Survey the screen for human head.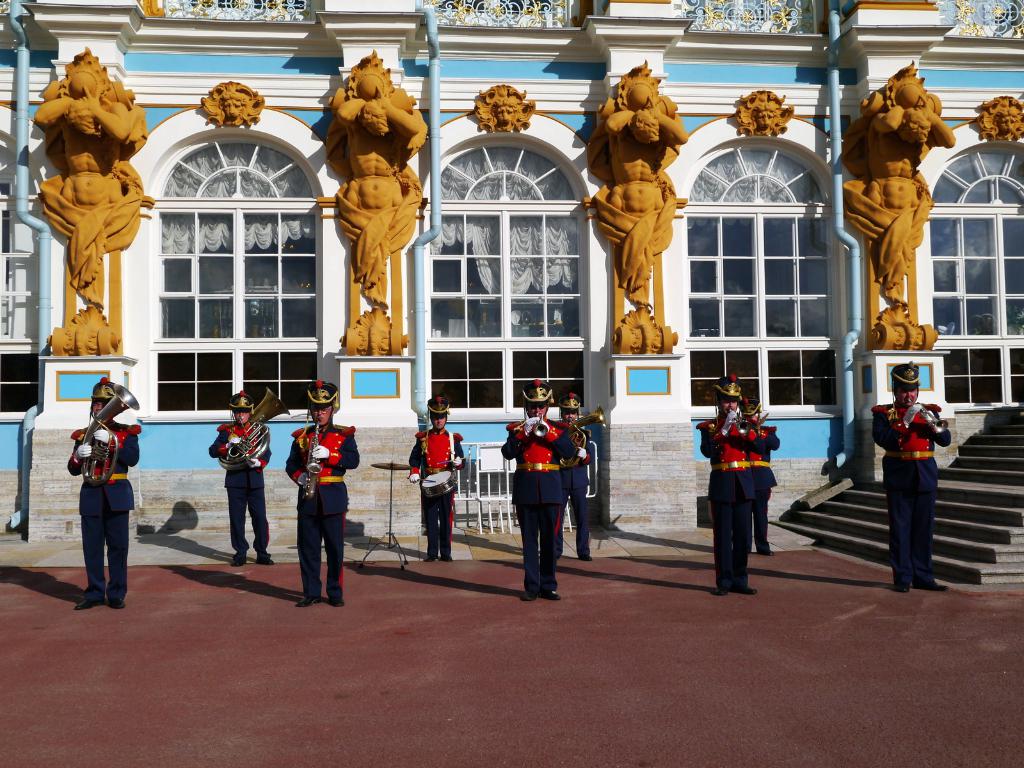
Survey found: pyautogui.locateOnScreen(88, 377, 118, 415).
